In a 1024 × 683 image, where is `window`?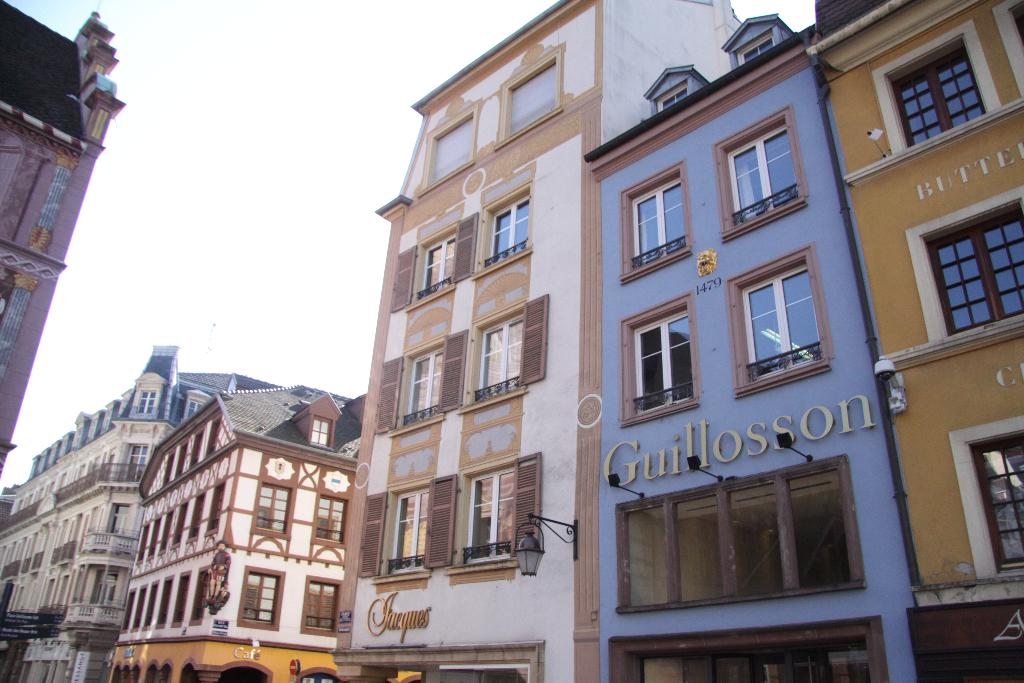
{"x1": 189, "y1": 493, "x2": 204, "y2": 541}.
